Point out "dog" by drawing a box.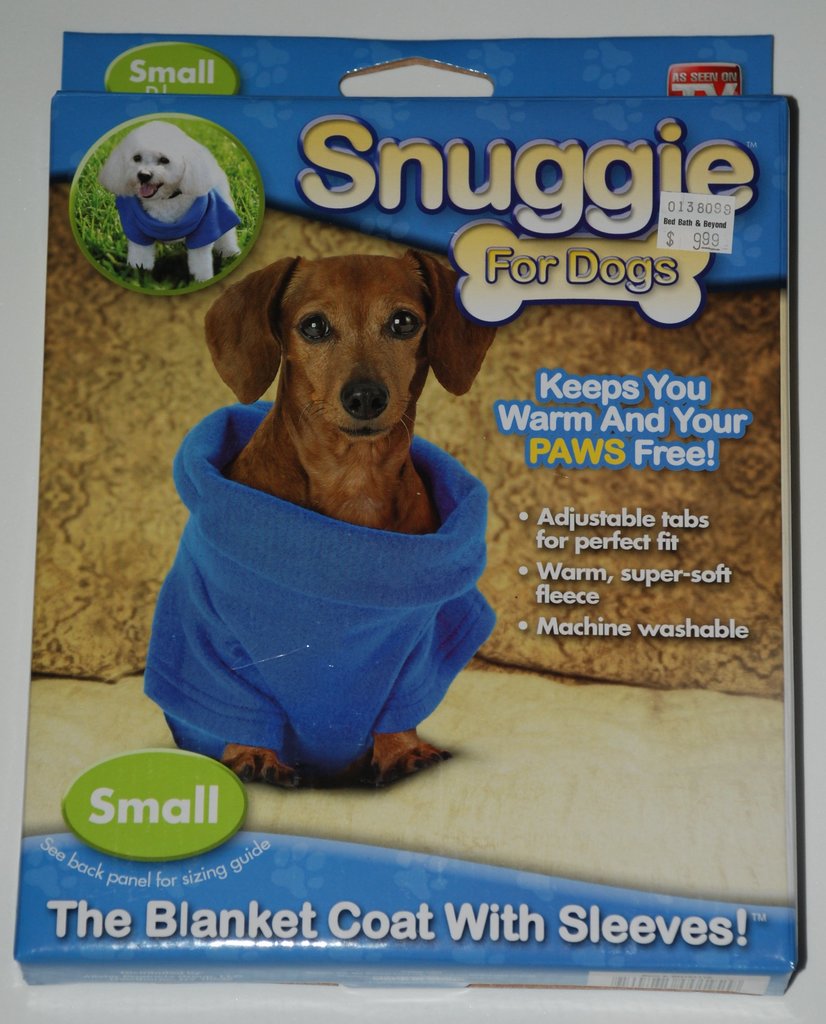
x1=99, y1=123, x2=253, y2=273.
